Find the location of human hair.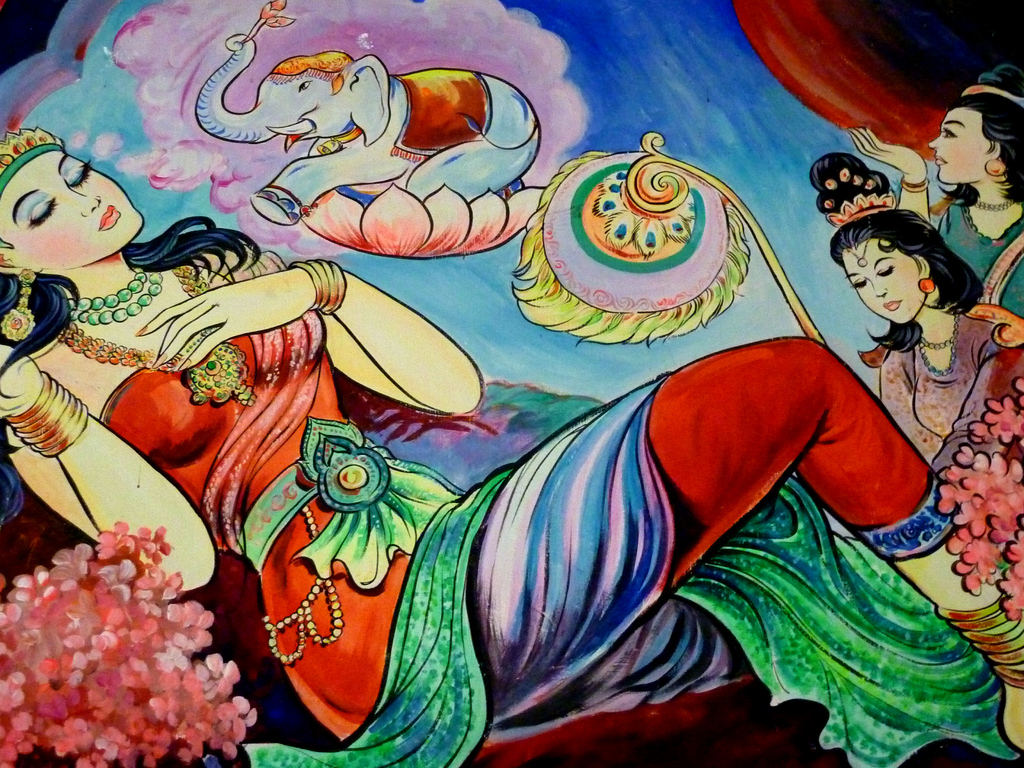
Location: bbox=(0, 216, 260, 524).
